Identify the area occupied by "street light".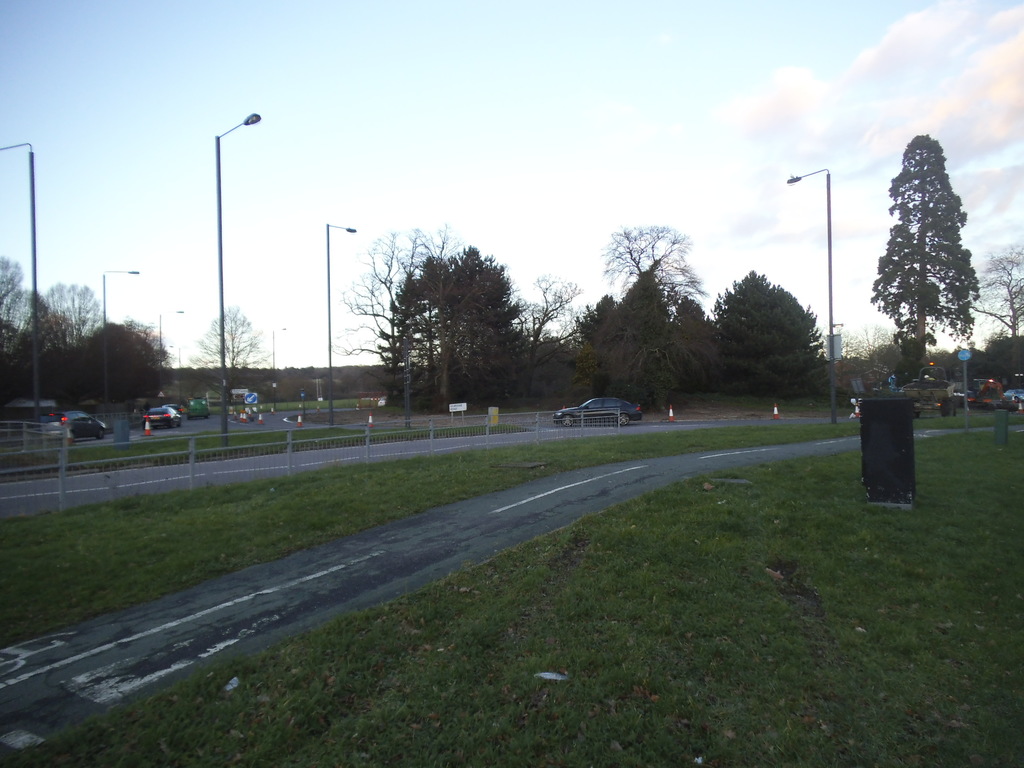
Area: <box>100,266,141,407</box>.
